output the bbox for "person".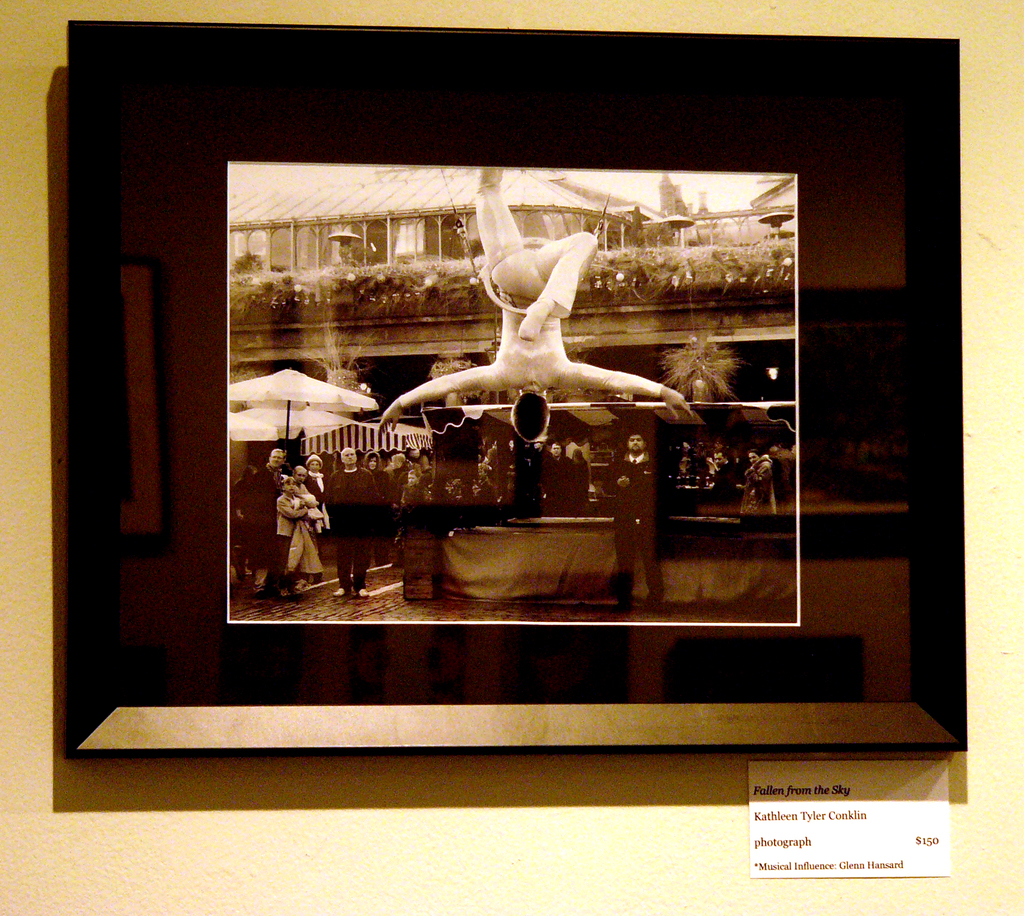
x1=265 y1=440 x2=321 y2=601.
